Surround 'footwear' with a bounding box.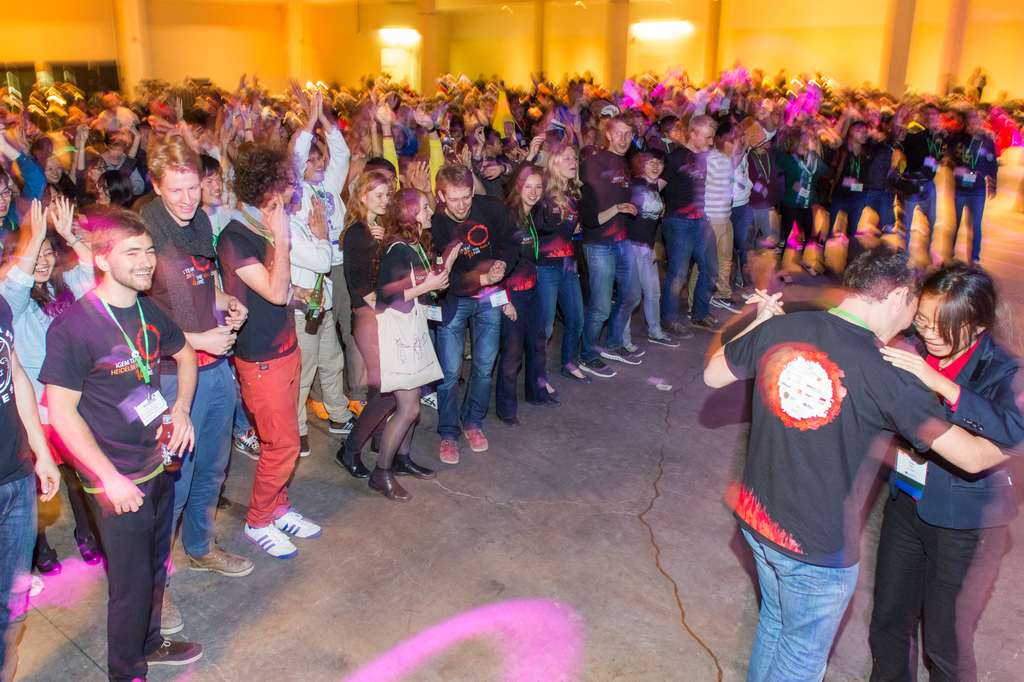
region(328, 419, 356, 435).
